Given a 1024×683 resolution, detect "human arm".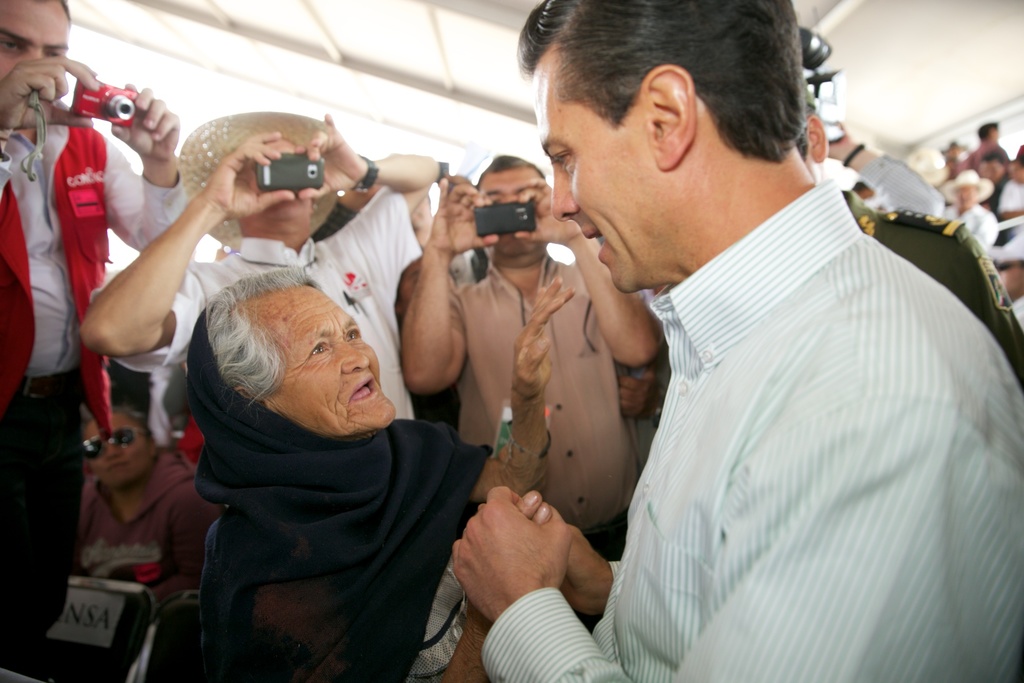
select_region(403, 179, 500, 399).
